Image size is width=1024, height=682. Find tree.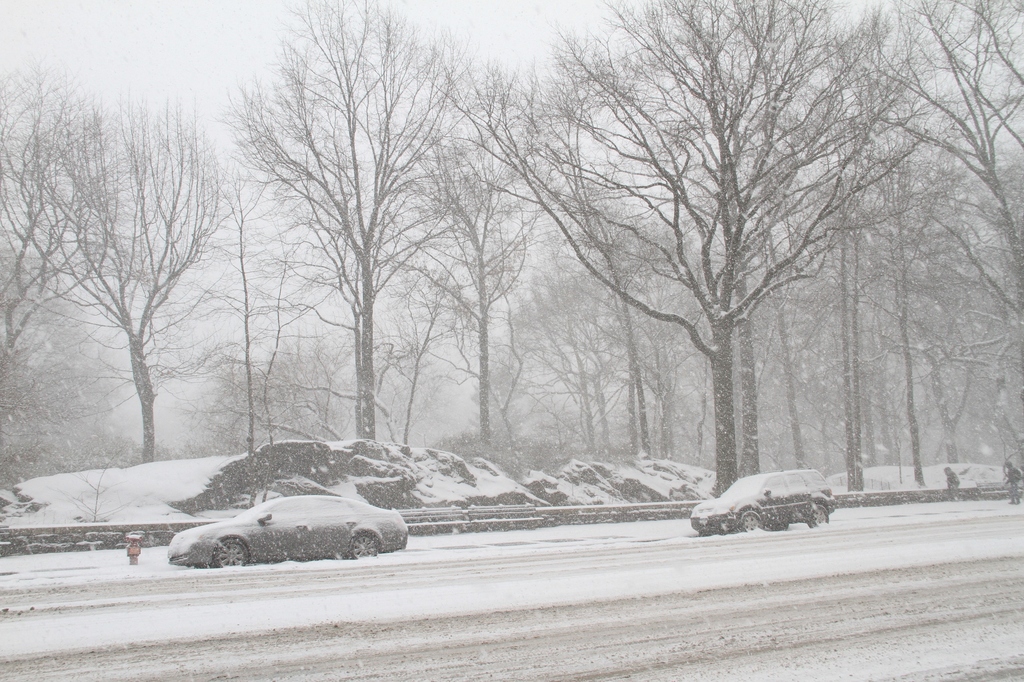
pyautogui.locateOnScreen(471, 67, 584, 468).
